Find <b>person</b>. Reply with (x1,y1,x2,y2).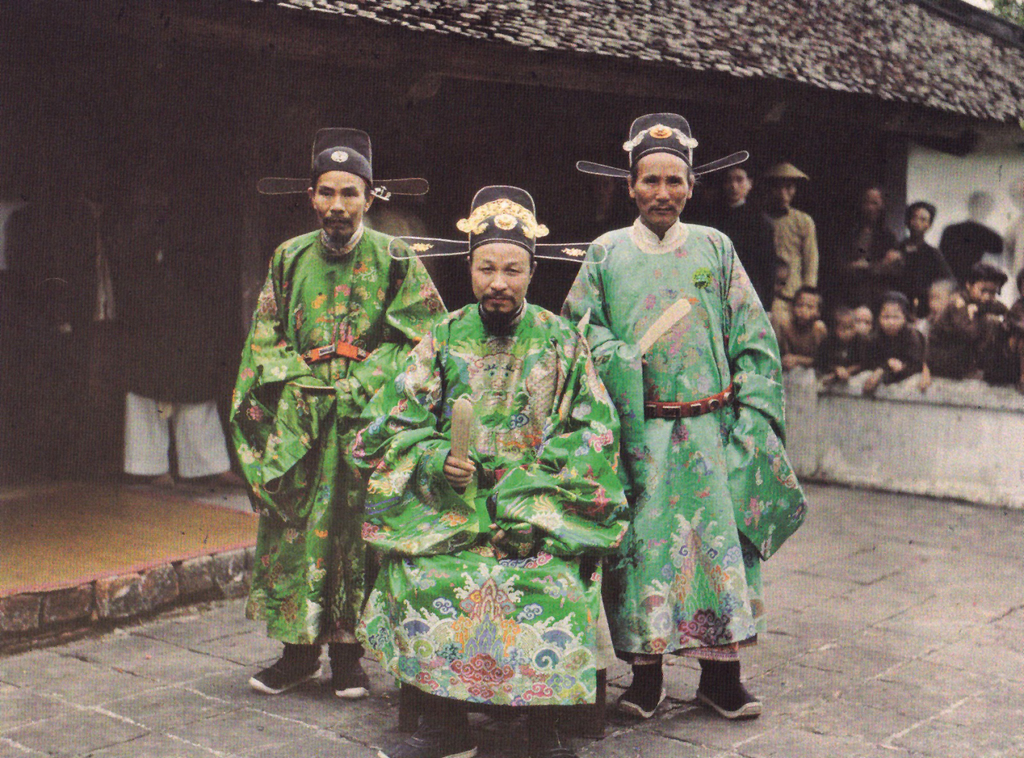
(959,261,996,310).
